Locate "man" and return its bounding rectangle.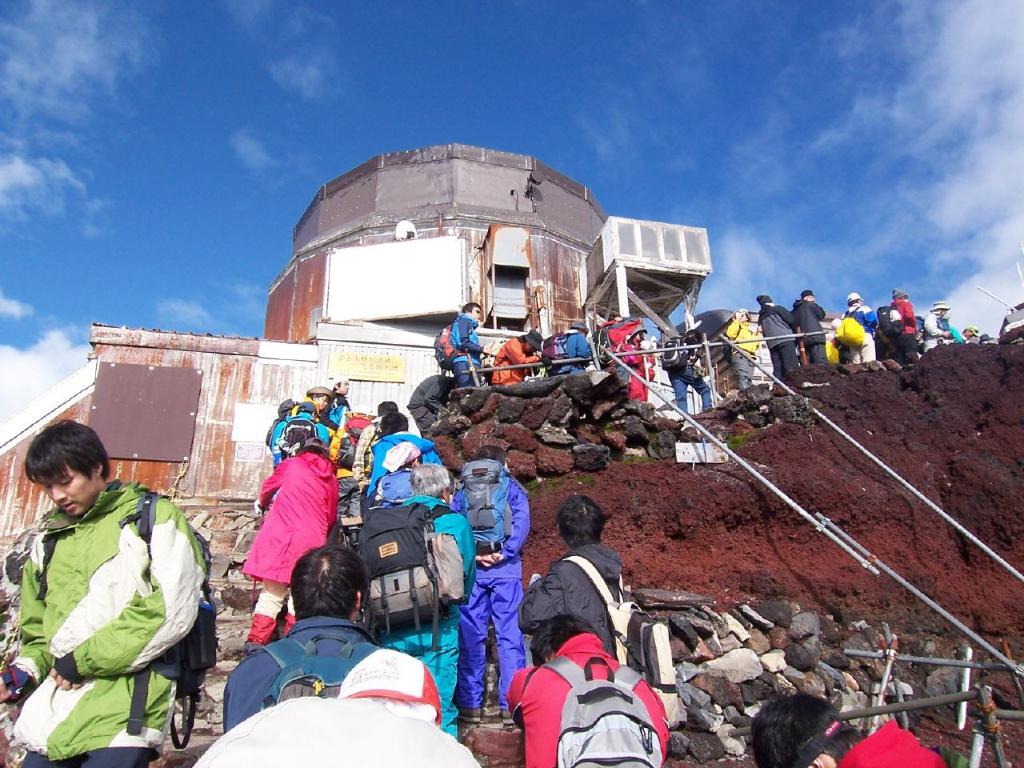
box=[400, 459, 481, 737].
